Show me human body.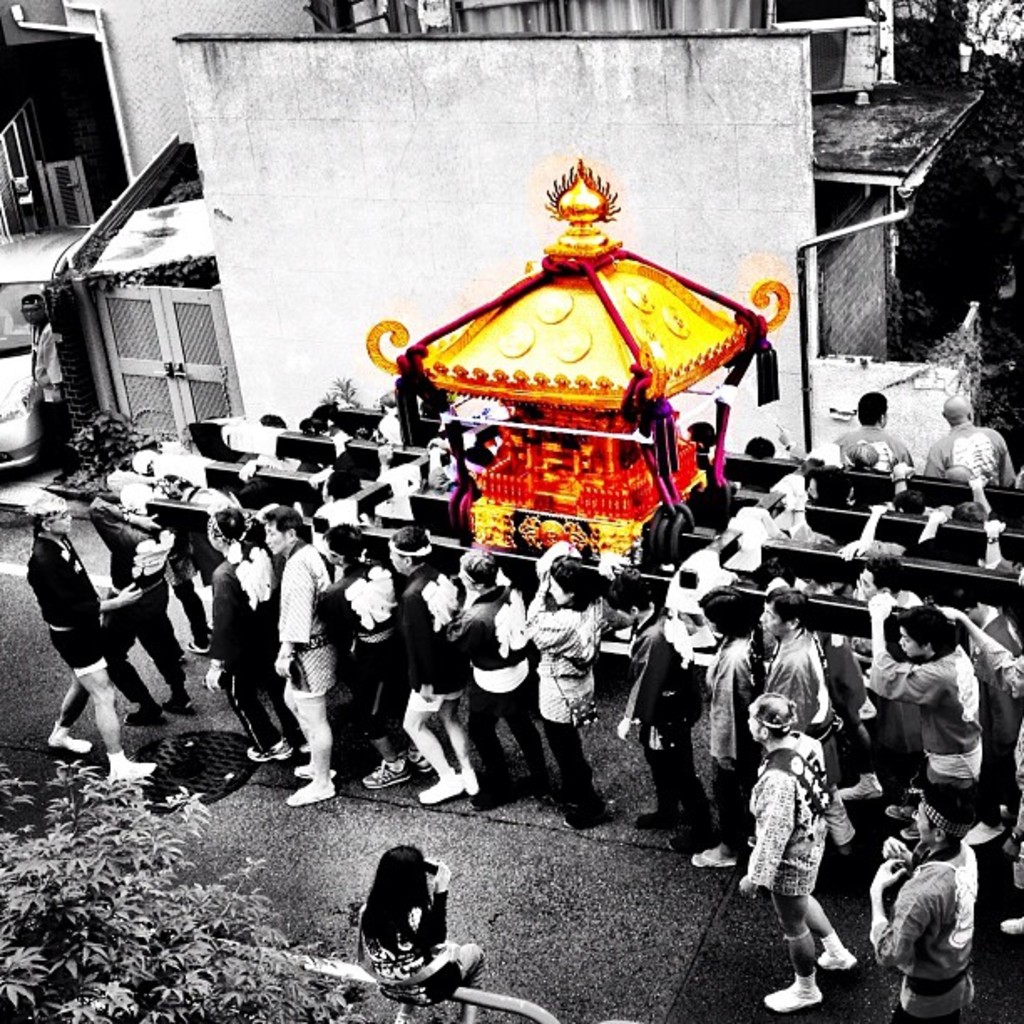
human body is here: crop(25, 492, 157, 786).
